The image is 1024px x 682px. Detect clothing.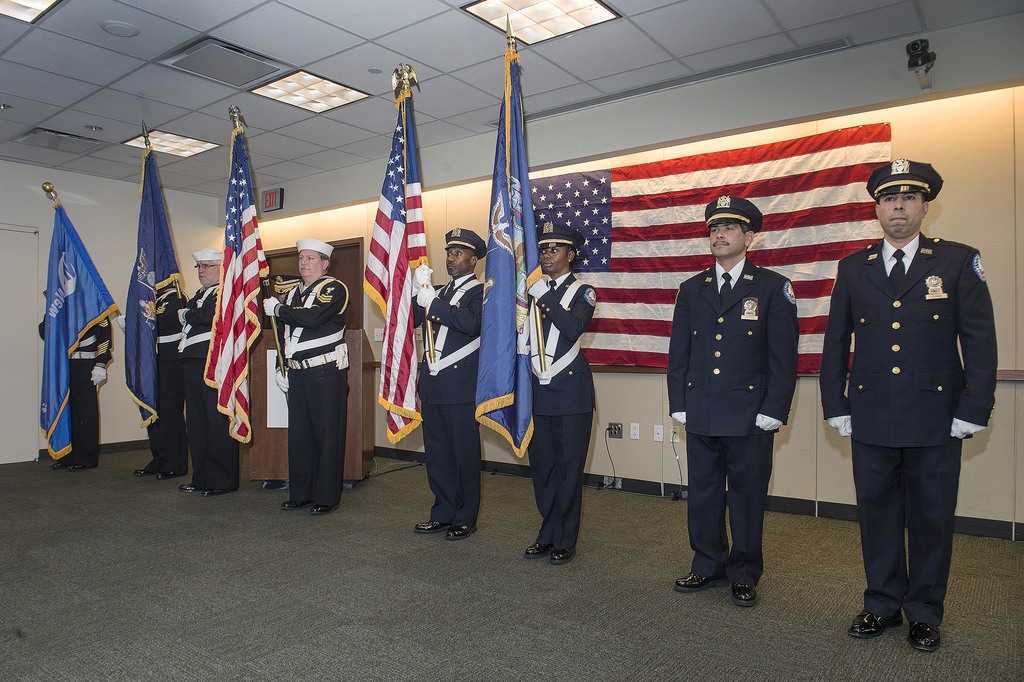
Detection: 666, 257, 794, 585.
